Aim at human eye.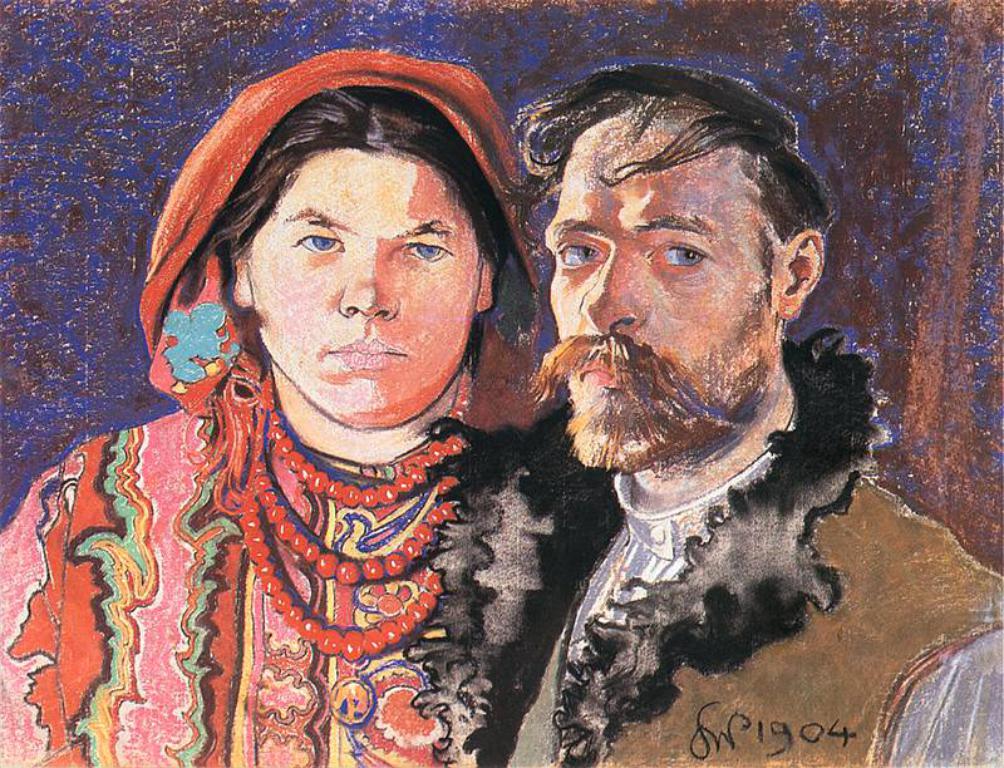
Aimed at (x1=292, y1=233, x2=346, y2=255).
